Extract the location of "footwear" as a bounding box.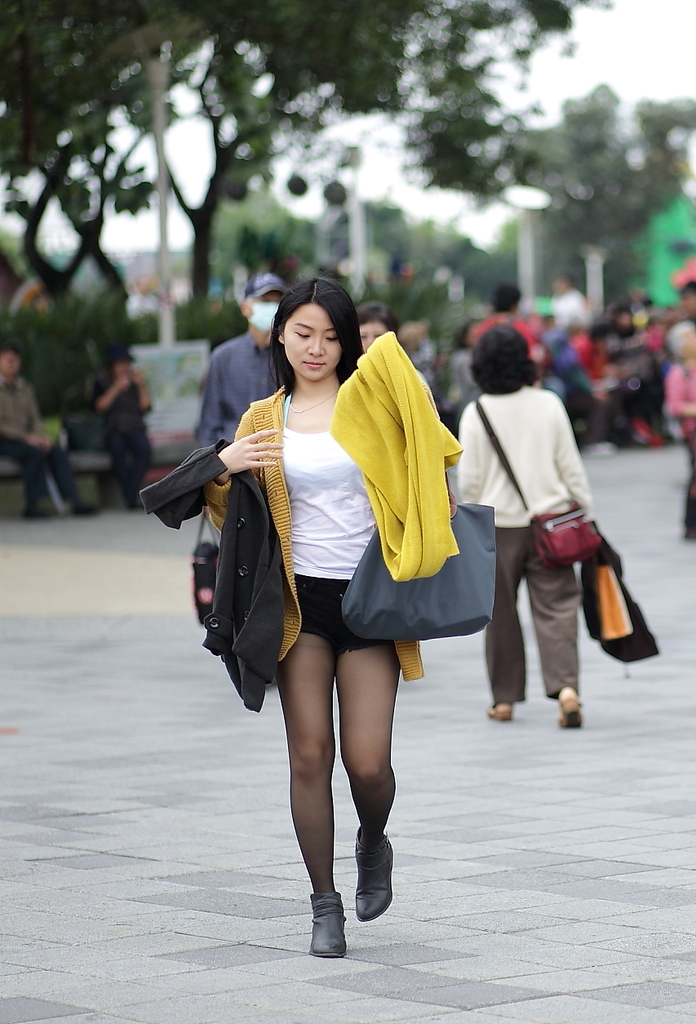
[x1=308, y1=889, x2=351, y2=962].
